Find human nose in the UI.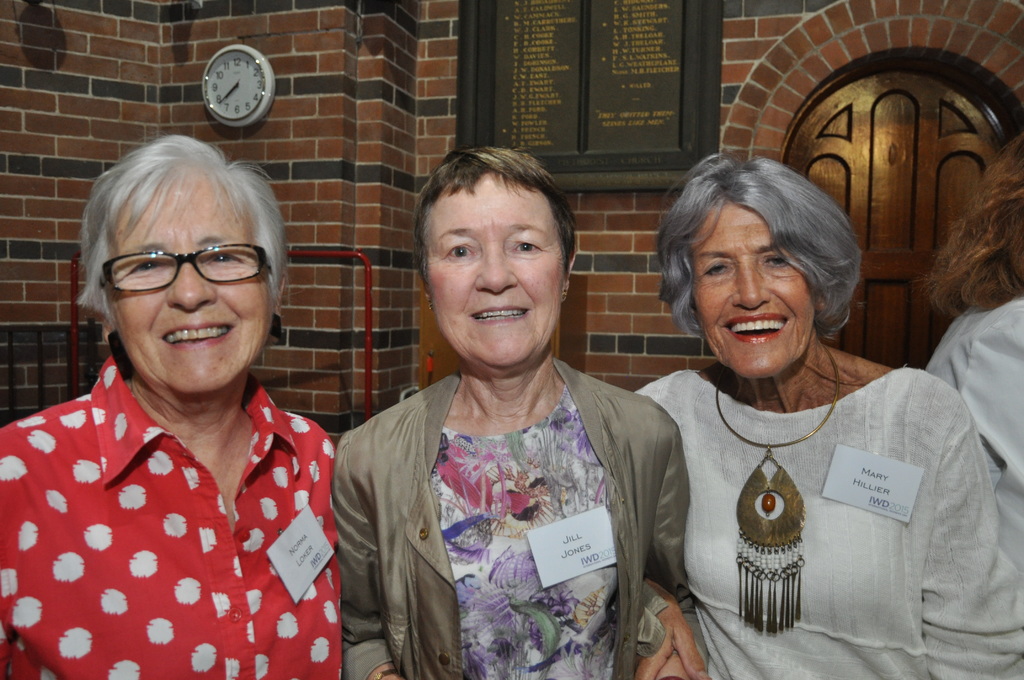
UI element at [729,259,770,313].
